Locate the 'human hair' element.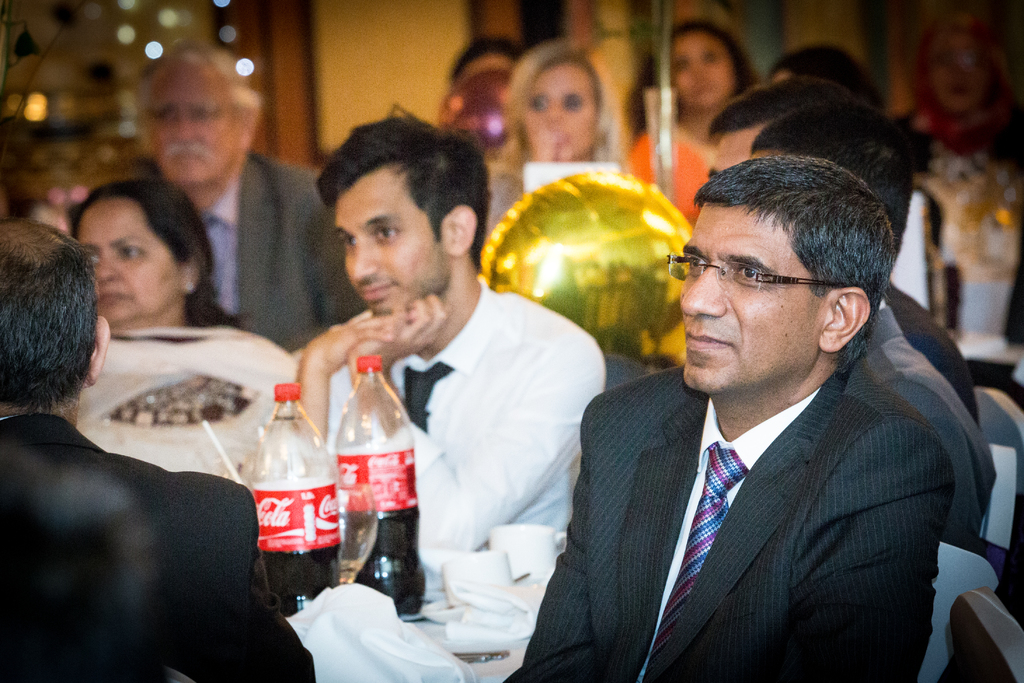
Element bbox: pyautogui.locateOnScreen(750, 99, 920, 252).
